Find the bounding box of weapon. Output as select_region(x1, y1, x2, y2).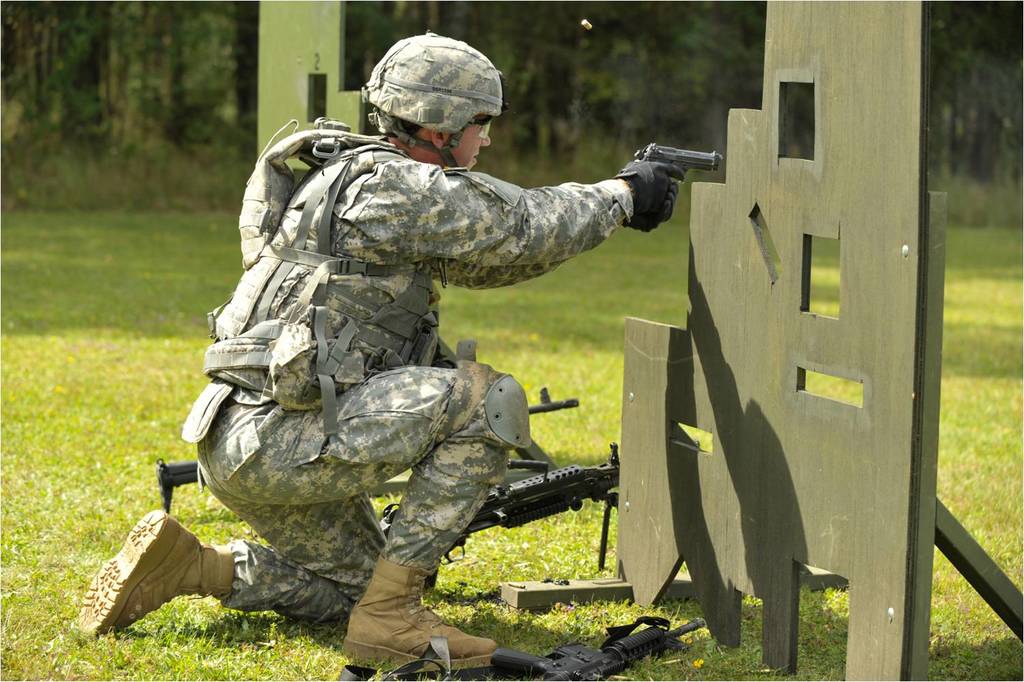
select_region(467, 445, 626, 588).
